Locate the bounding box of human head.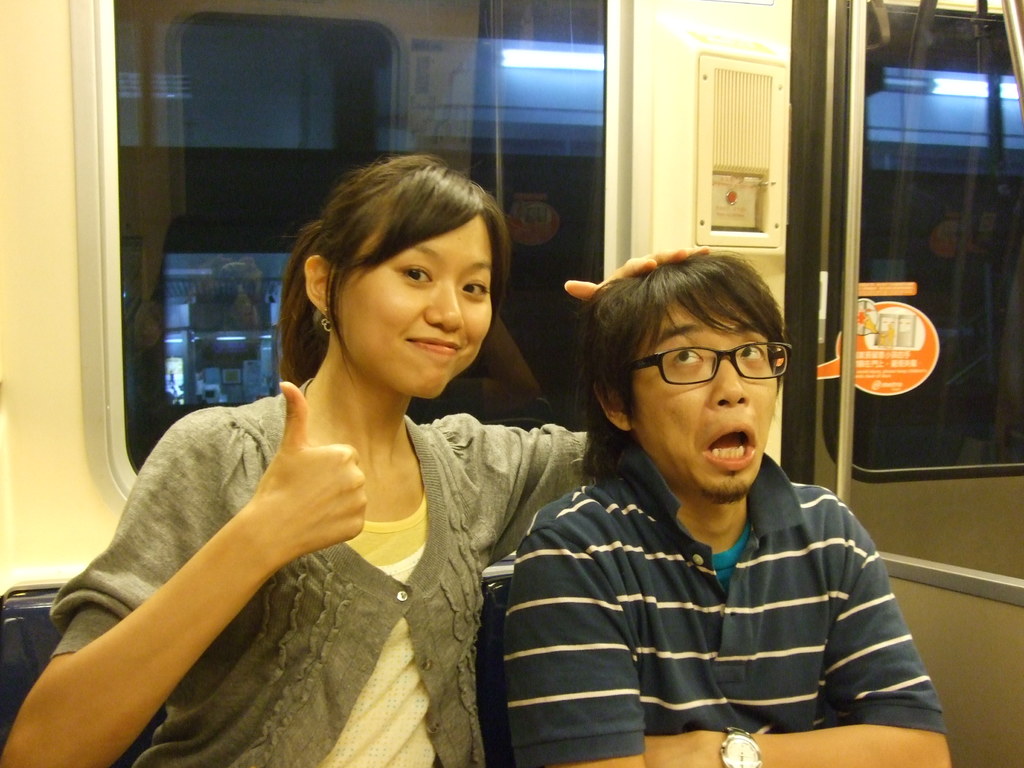
Bounding box: [586,246,784,499].
